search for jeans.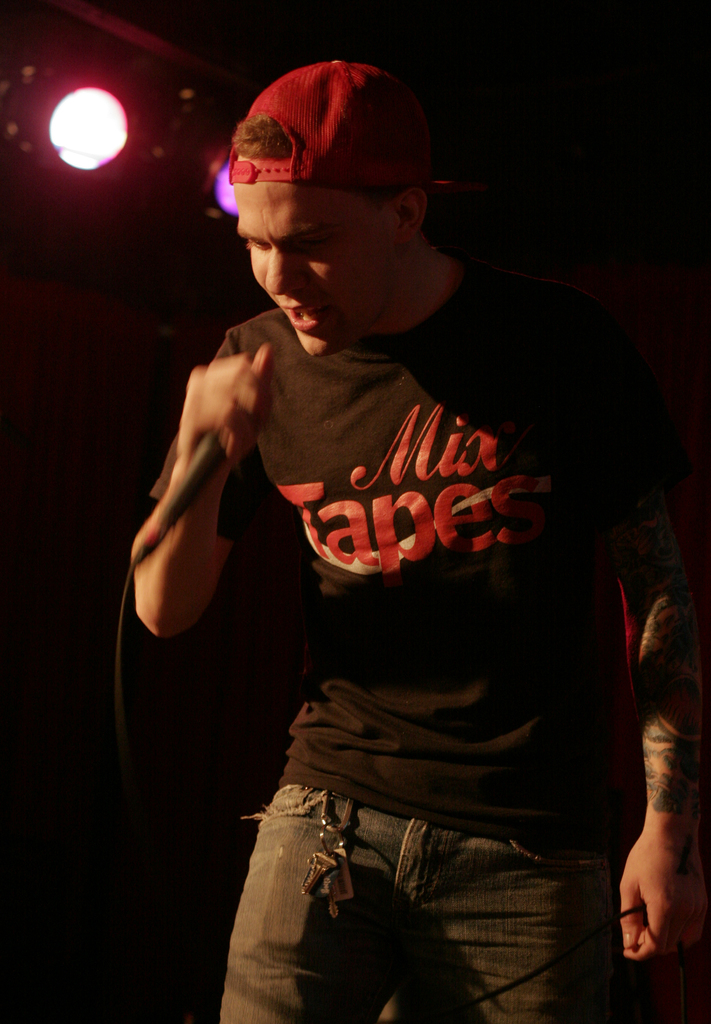
Found at l=199, t=787, r=632, b=1012.
